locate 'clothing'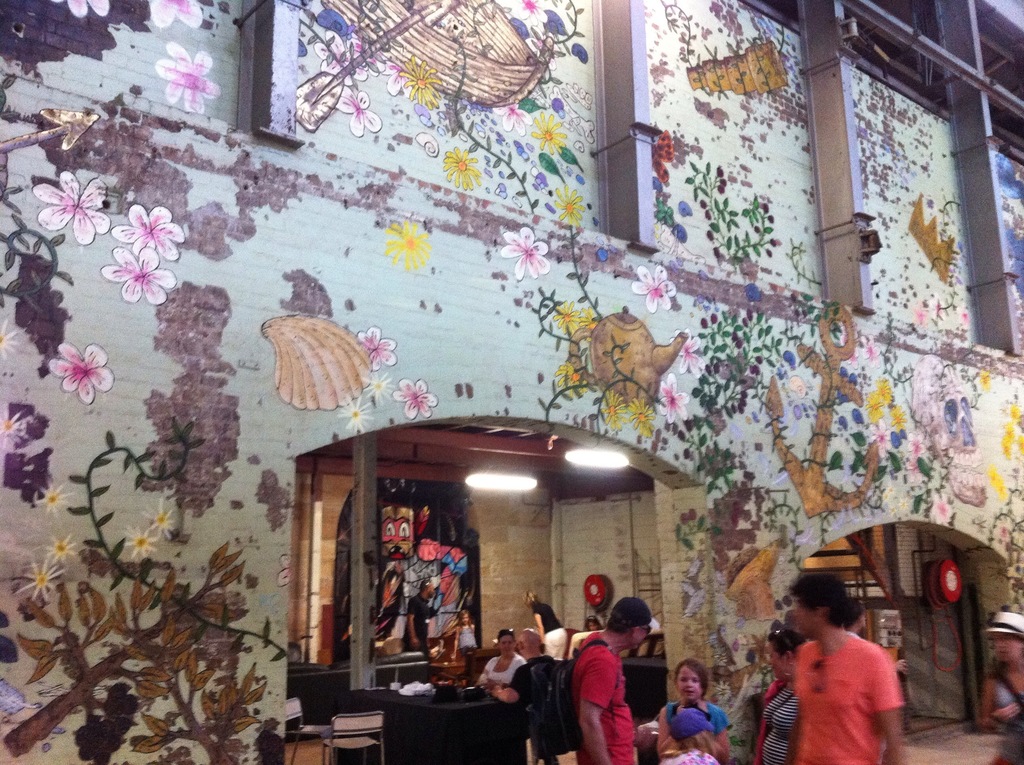
rect(784, 627, 904, 764)
